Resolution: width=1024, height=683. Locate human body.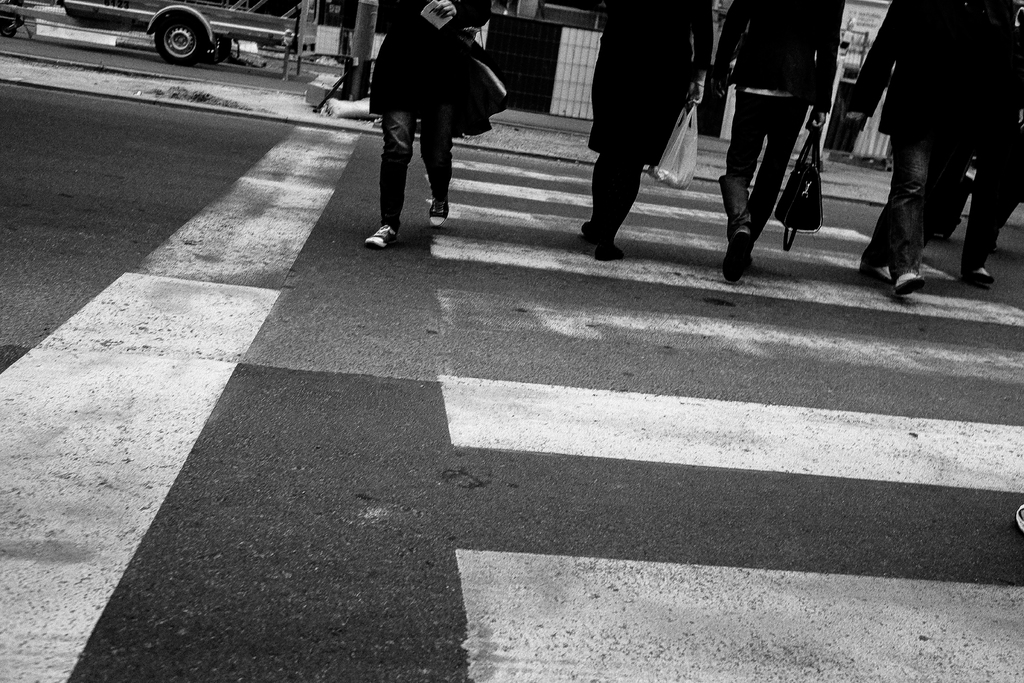
rect(865, 2, 982, 300).
